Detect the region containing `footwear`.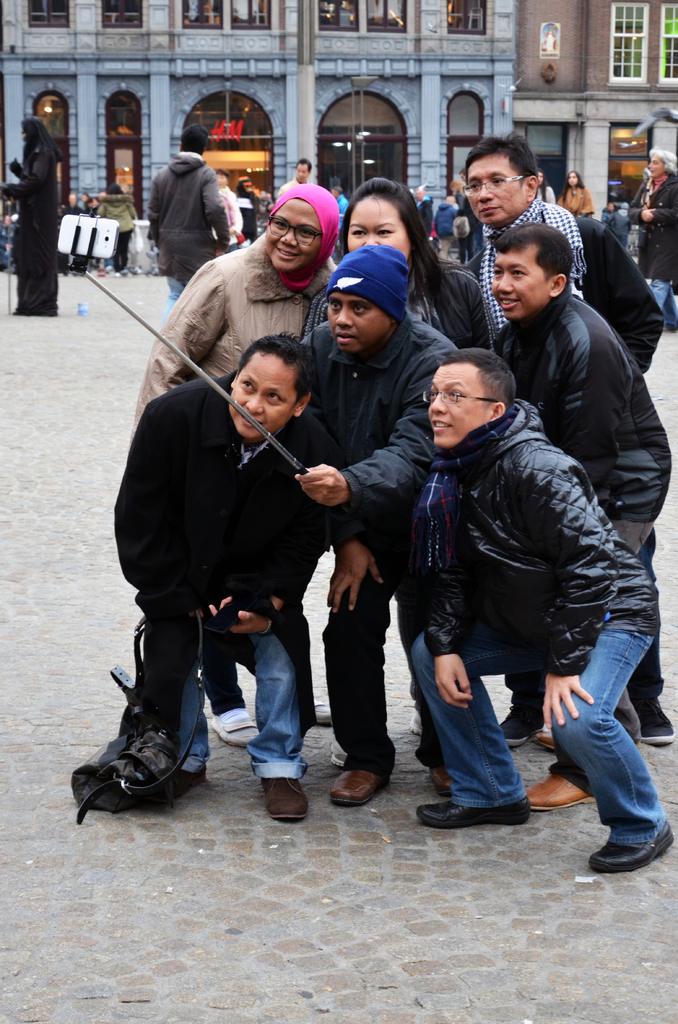
(523, 772, 598, 813).
